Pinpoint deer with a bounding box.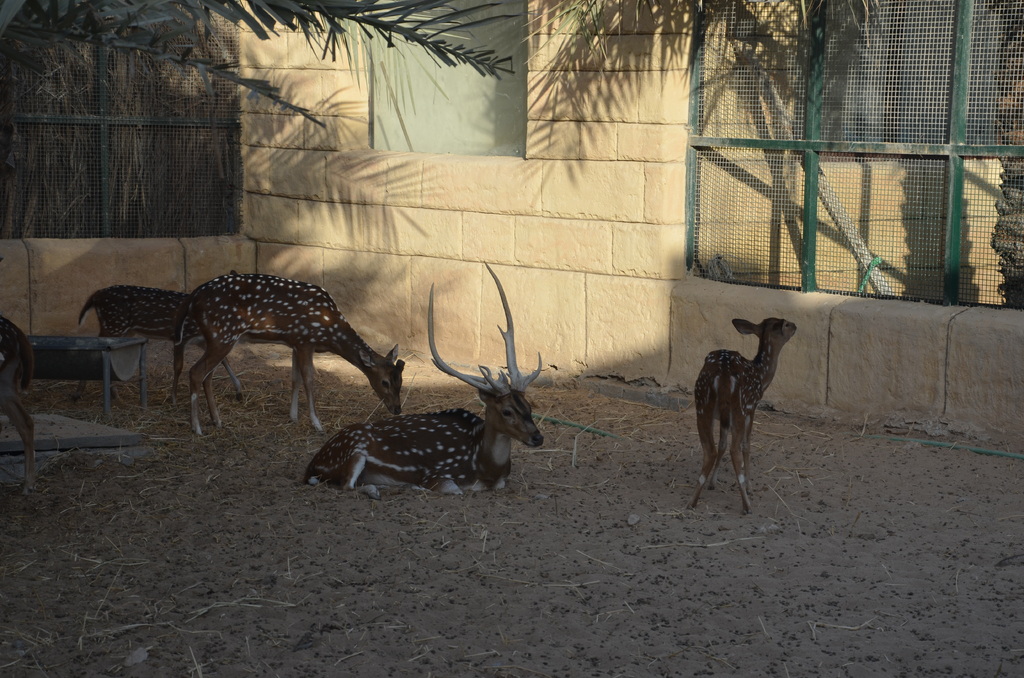
l=0, t=317, r=33, b=497.
